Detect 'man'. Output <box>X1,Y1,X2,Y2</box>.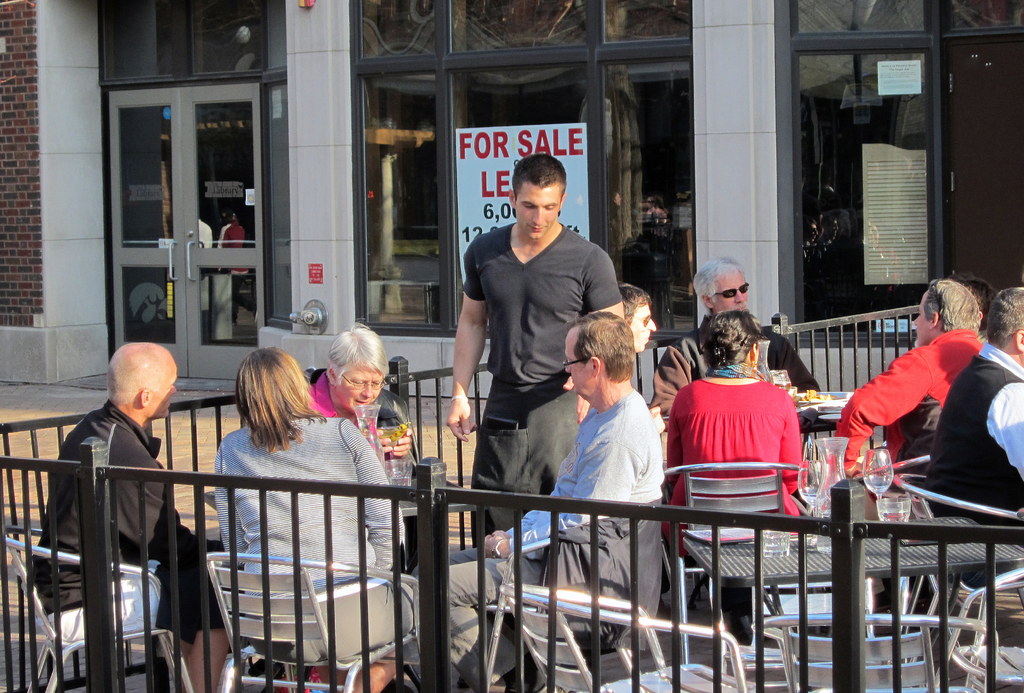
<box>27,341,228,692</box>.
